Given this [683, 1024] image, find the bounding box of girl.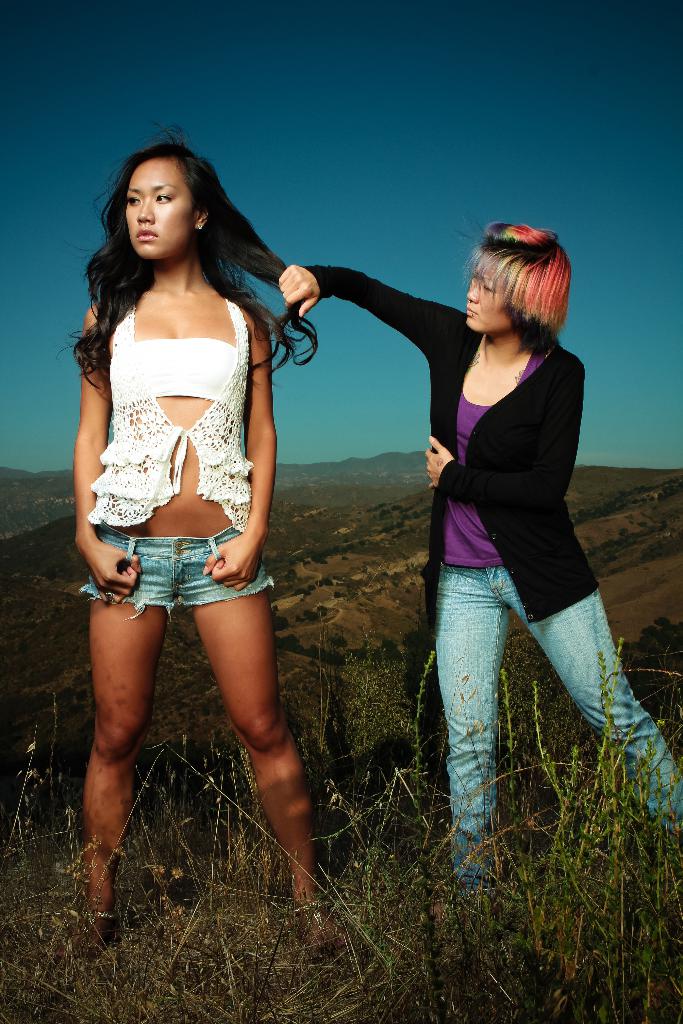
(77, 125, 325, 949).
